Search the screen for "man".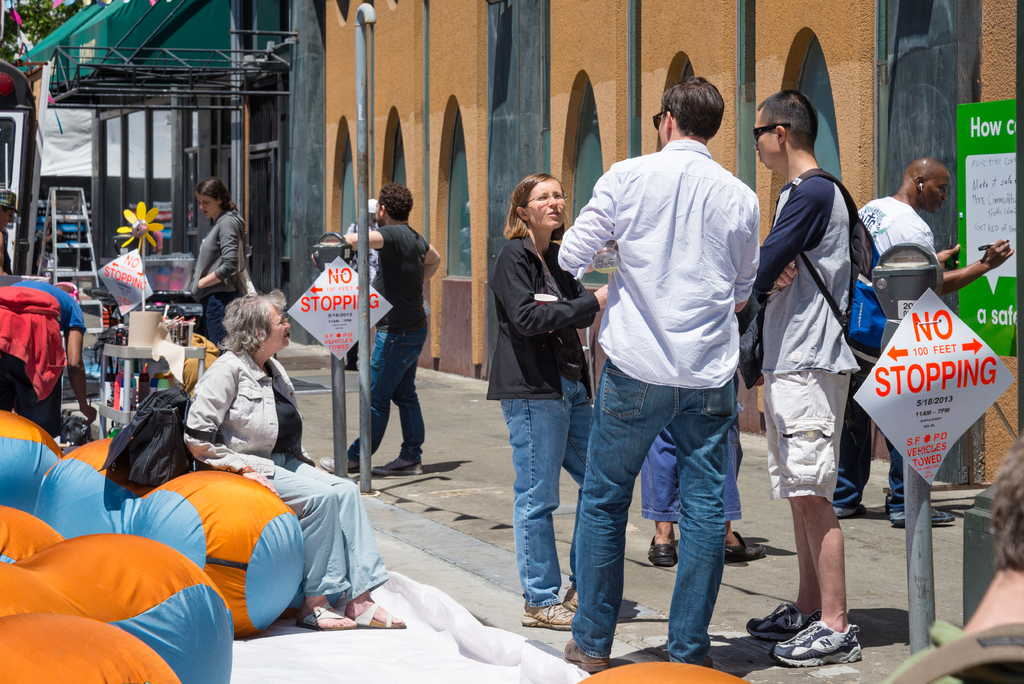
Found at <region>560, 81, 781, 660</region>.
